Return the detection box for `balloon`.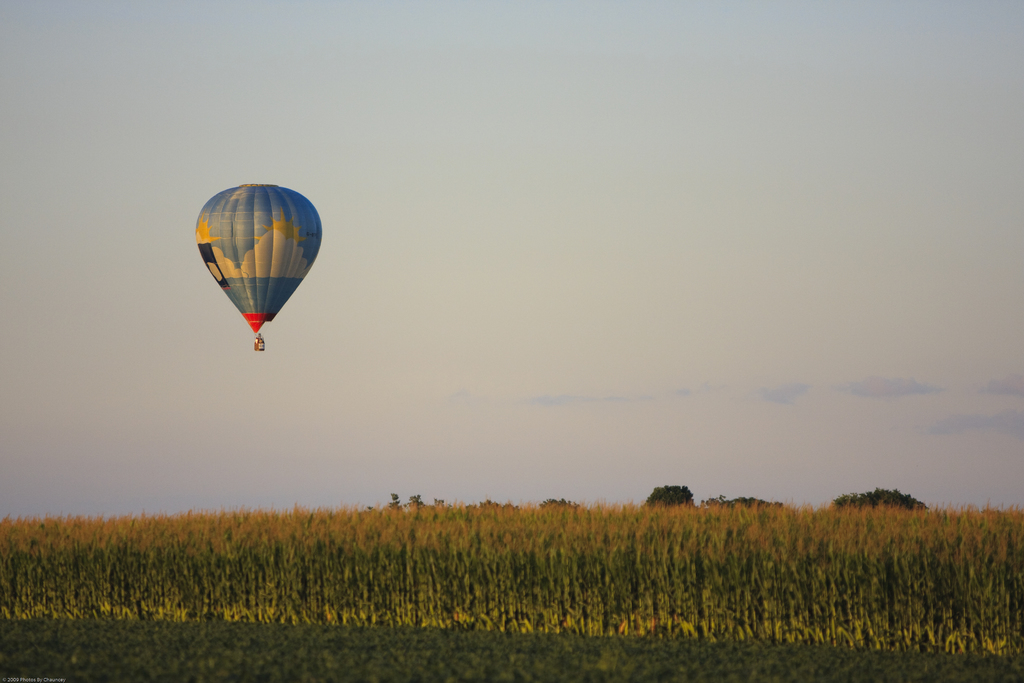
192, 183, 323, 332.
